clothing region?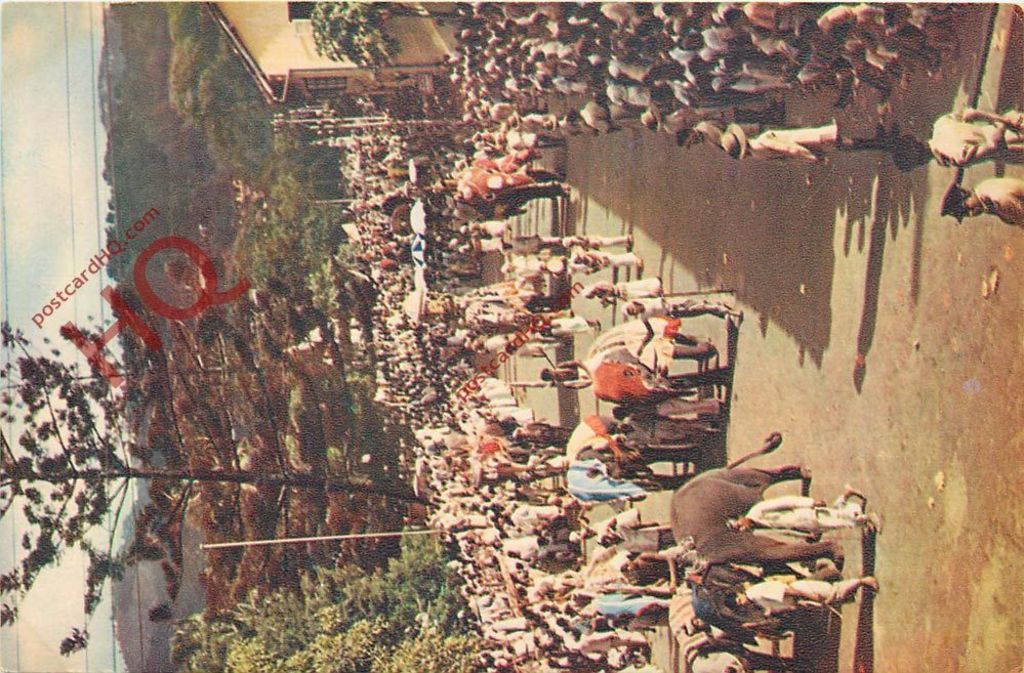
622/421/704/446
